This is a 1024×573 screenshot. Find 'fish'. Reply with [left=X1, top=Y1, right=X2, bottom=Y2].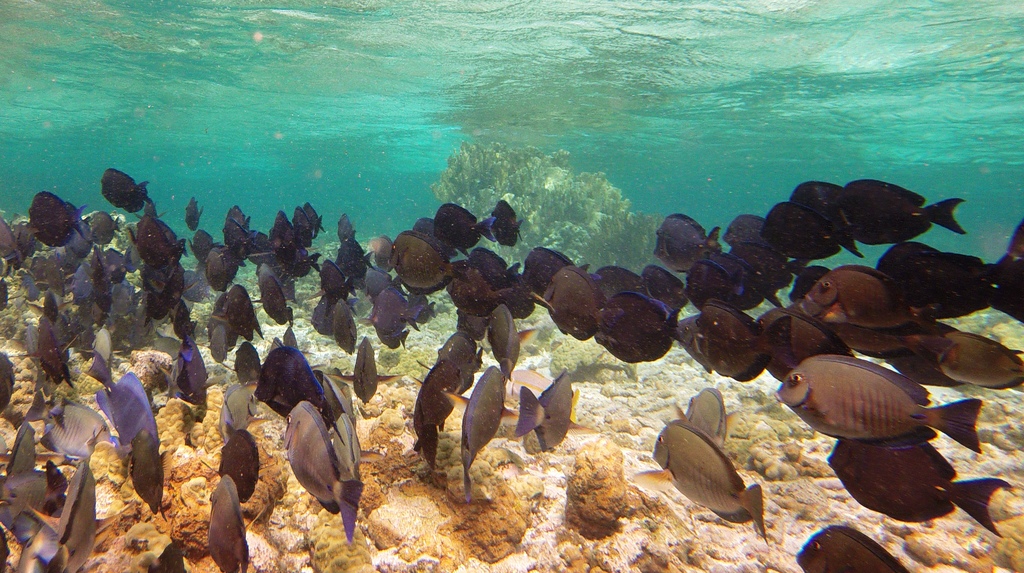
[left=669, top=382, right=729, bottom=449].
